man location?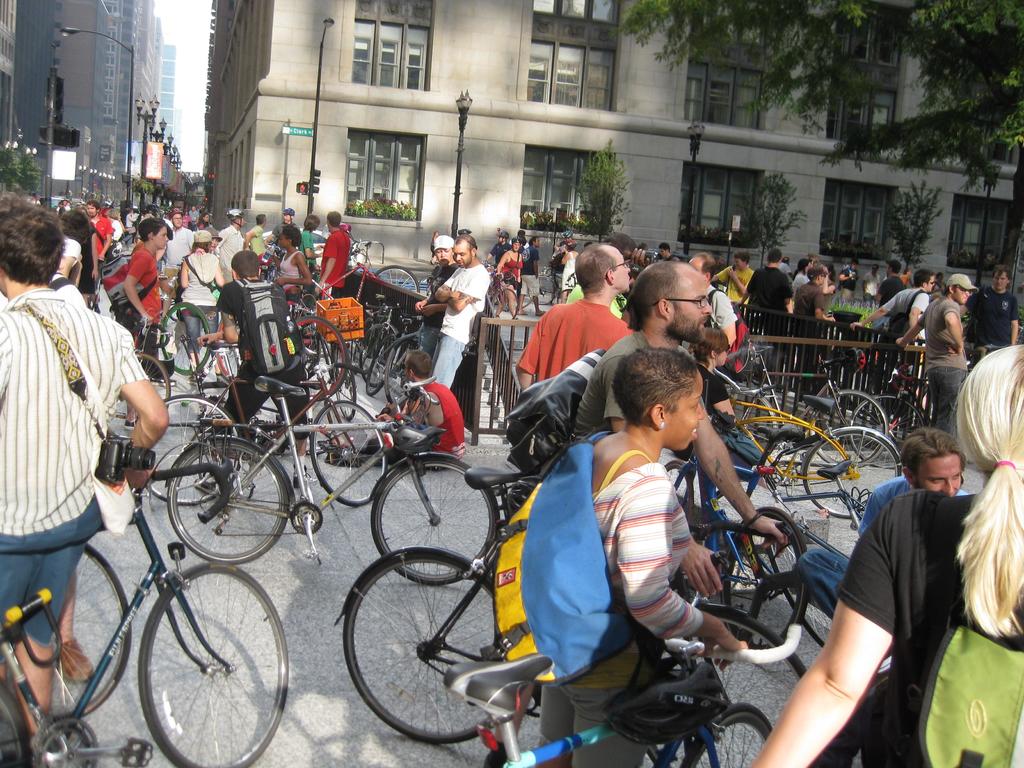
[left=740, top=248, right=789, bottom=339]
